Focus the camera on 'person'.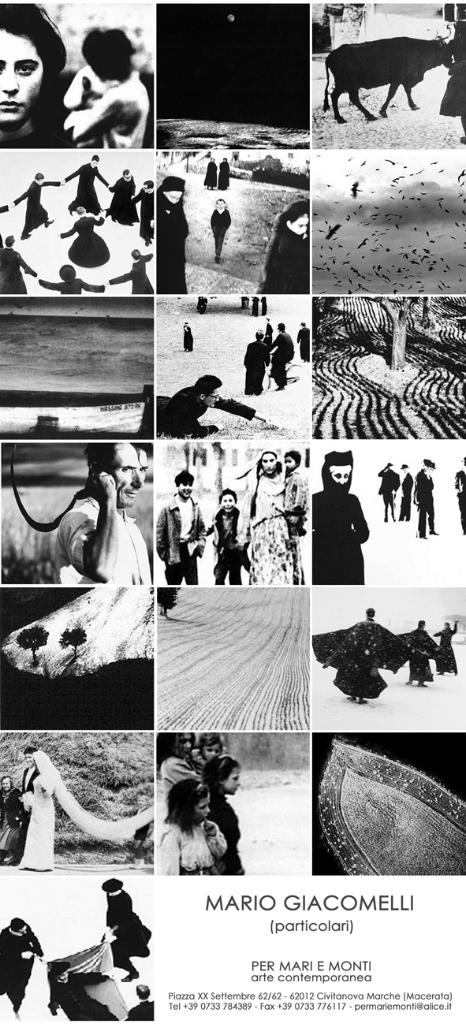
Focus region: {"x1": 0, "y1": 772, "x2": 31, "y2": 858}.
